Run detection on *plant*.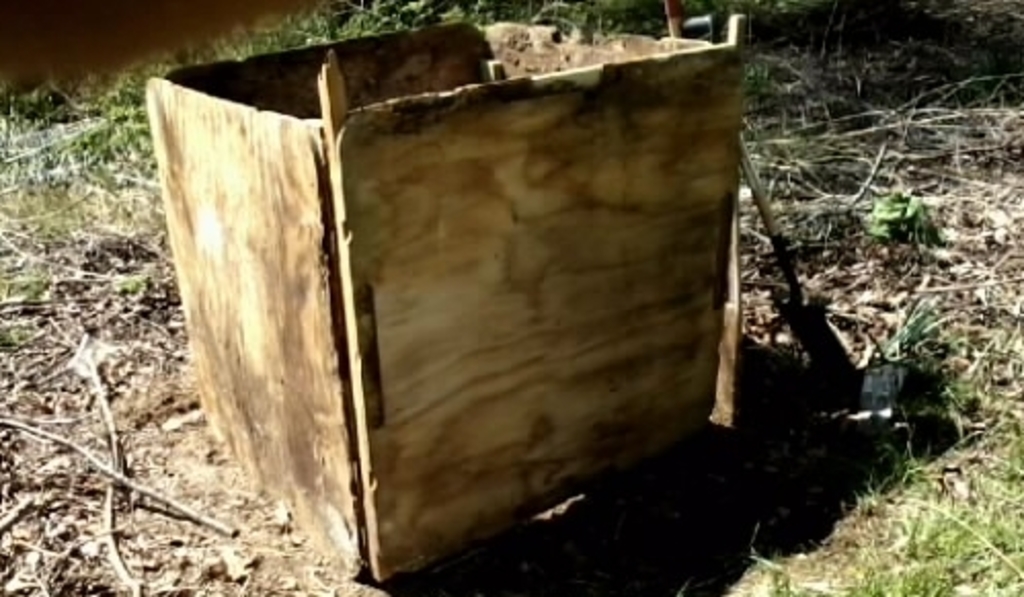
Result: [0,55,183,357].
